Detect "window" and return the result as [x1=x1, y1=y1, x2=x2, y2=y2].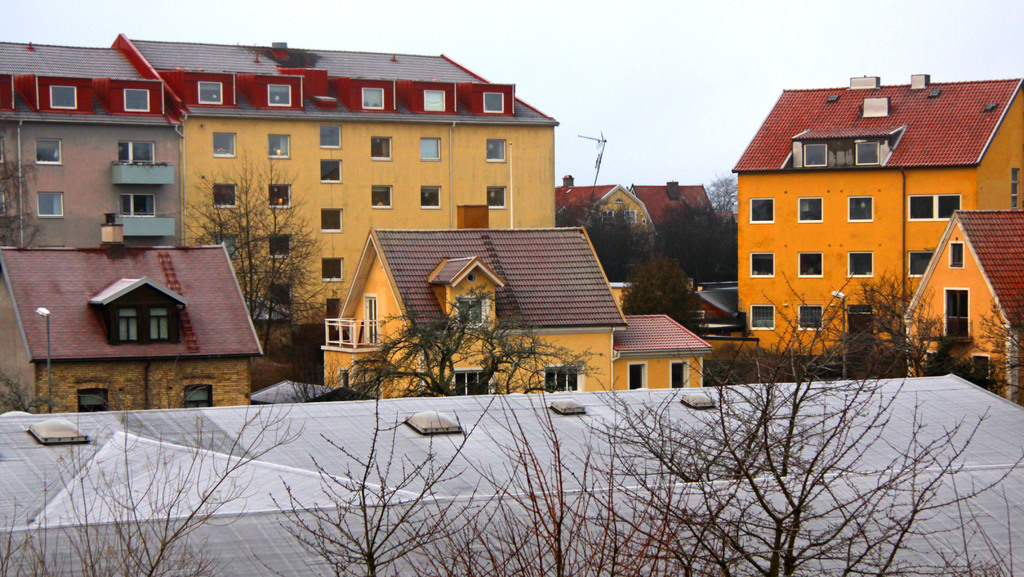
[x1=540, y1=362, x2=582, y2=393].
